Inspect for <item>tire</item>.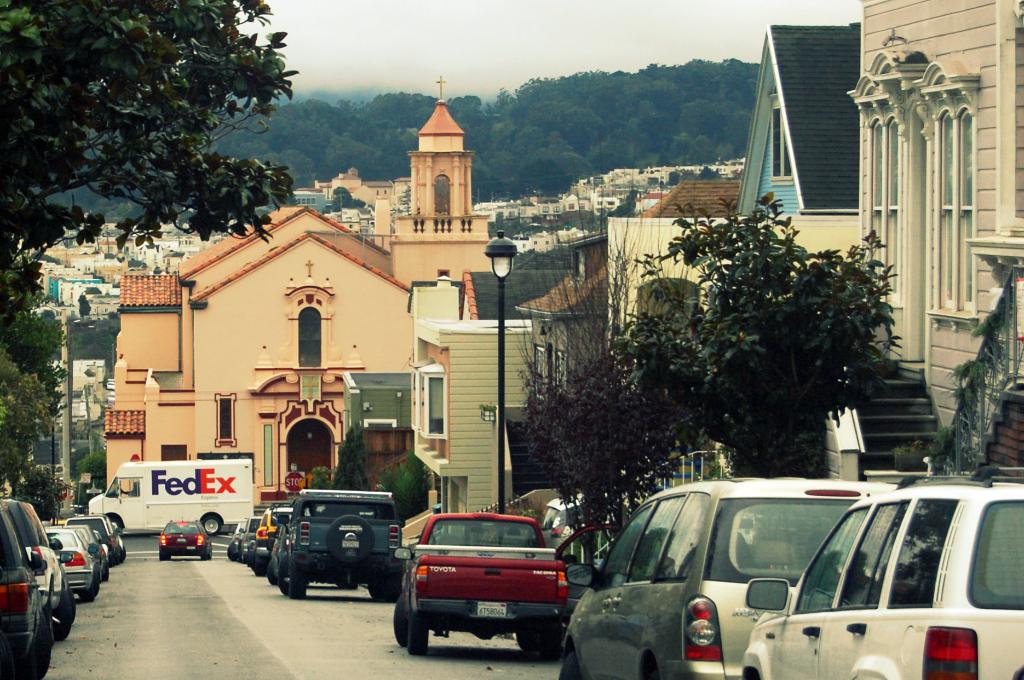
Inspection: box=[51, 581, 79, 640].
